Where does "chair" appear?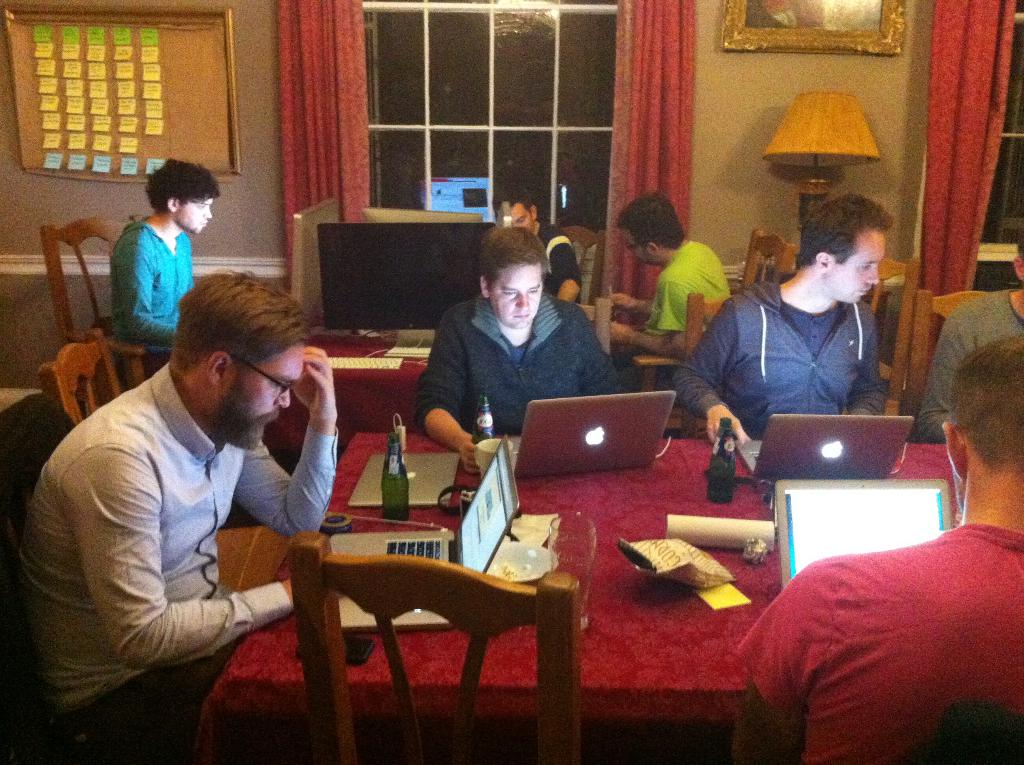
Appears at bbox(927, 700, 1023, 764).
